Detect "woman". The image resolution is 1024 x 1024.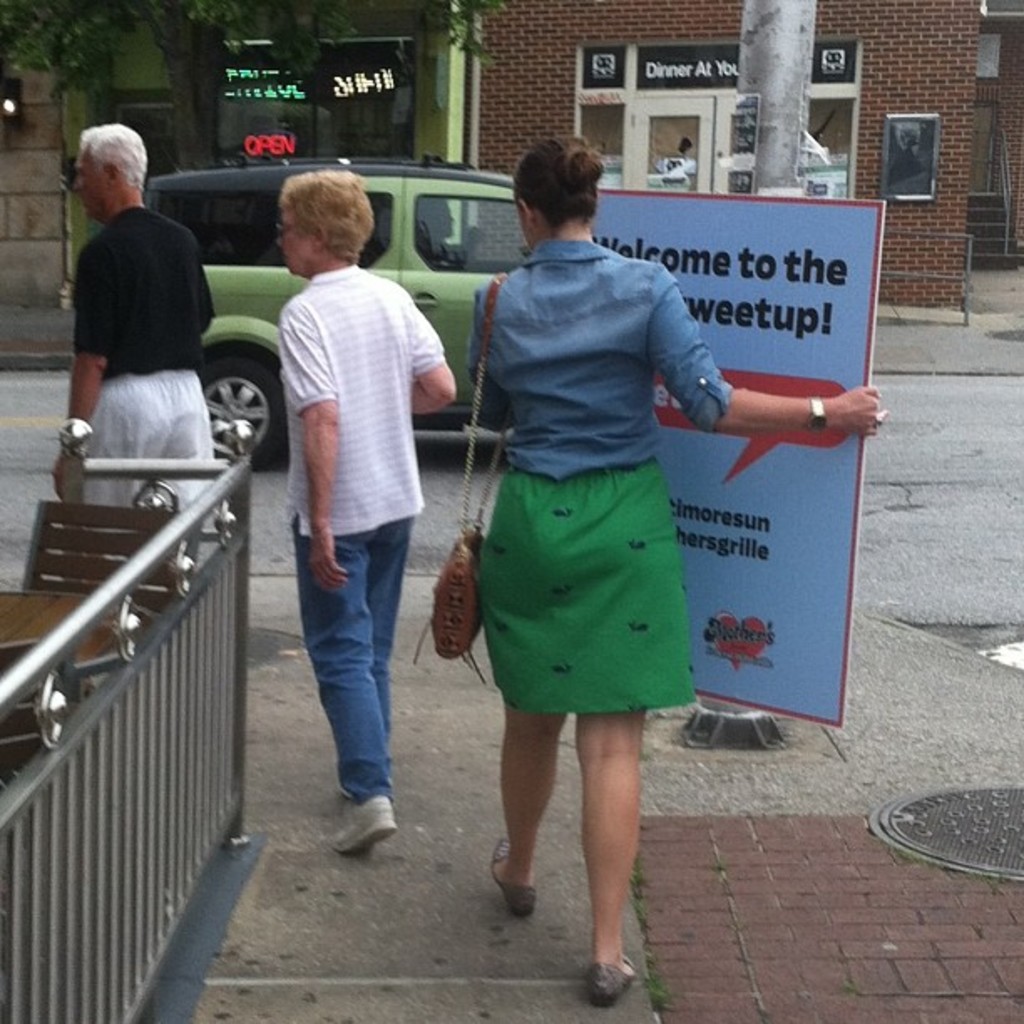
bbox(244, 164, 457, 863).
